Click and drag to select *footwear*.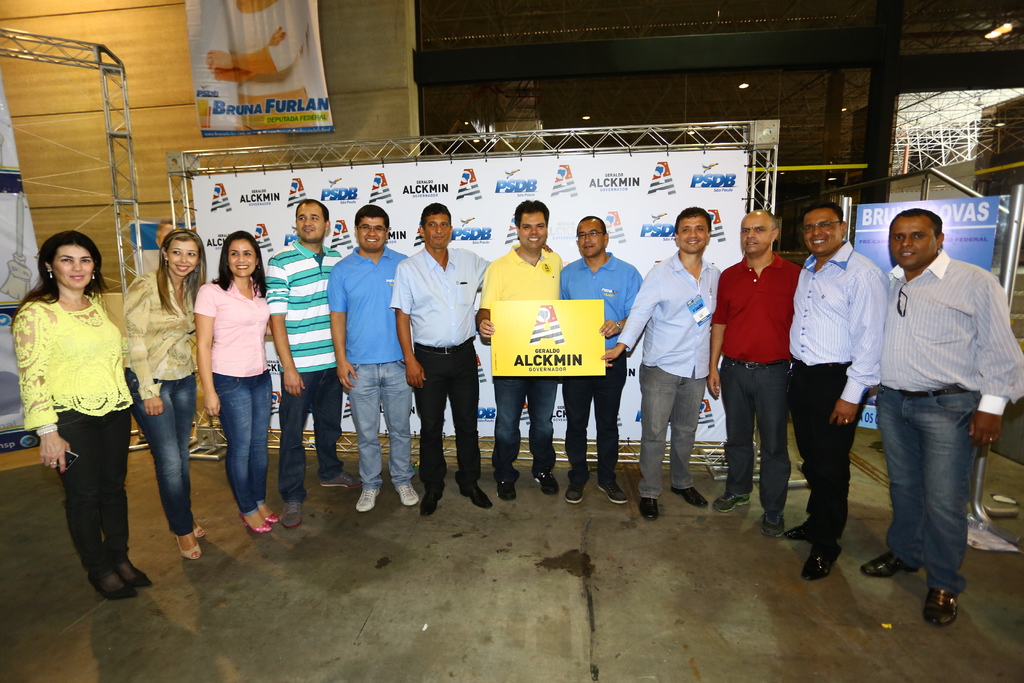
Selection: {"left": 803, "top": 536, "right": 841, "bottom": 580}.
